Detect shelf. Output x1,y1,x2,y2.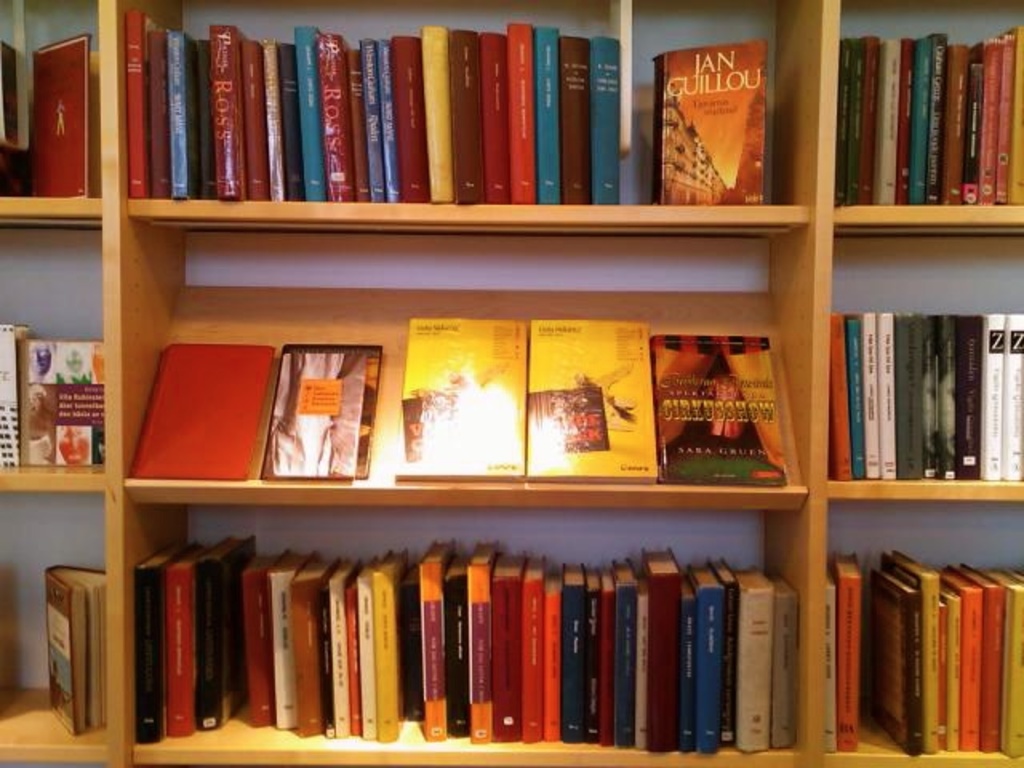
822,493,1011,766.
